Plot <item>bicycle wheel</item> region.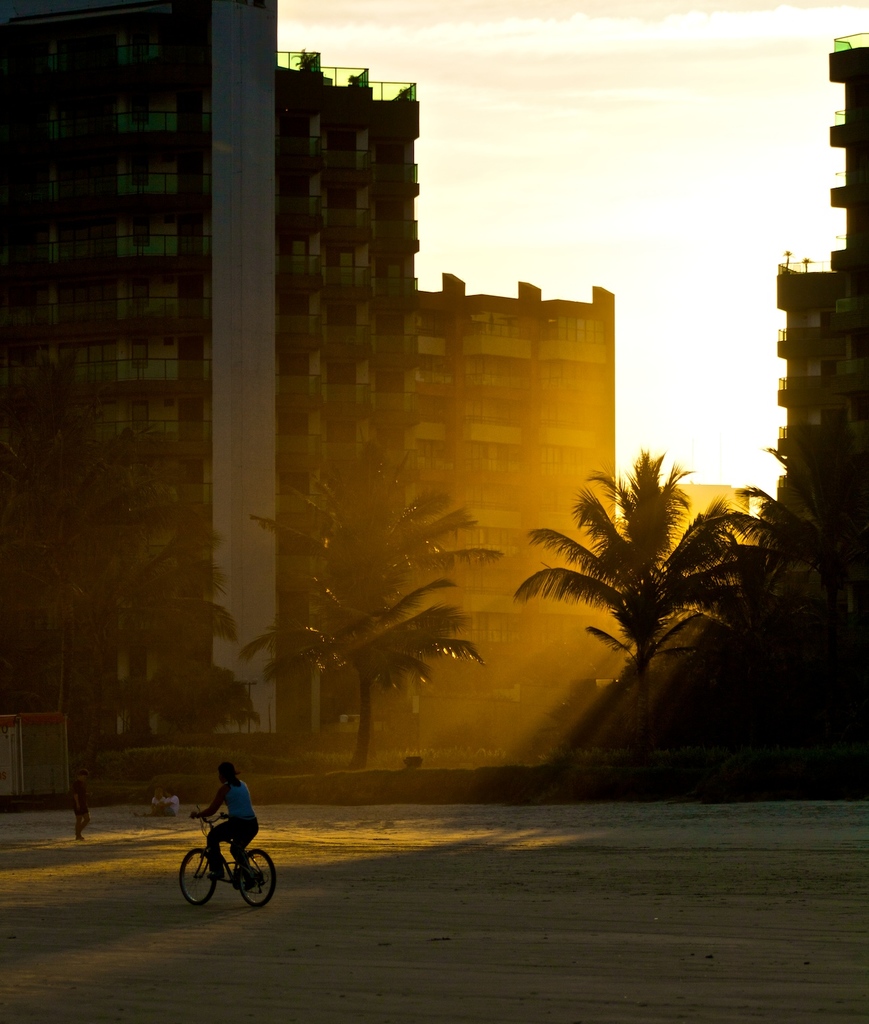
Plotted at box=[232, 849, 273, 909].
